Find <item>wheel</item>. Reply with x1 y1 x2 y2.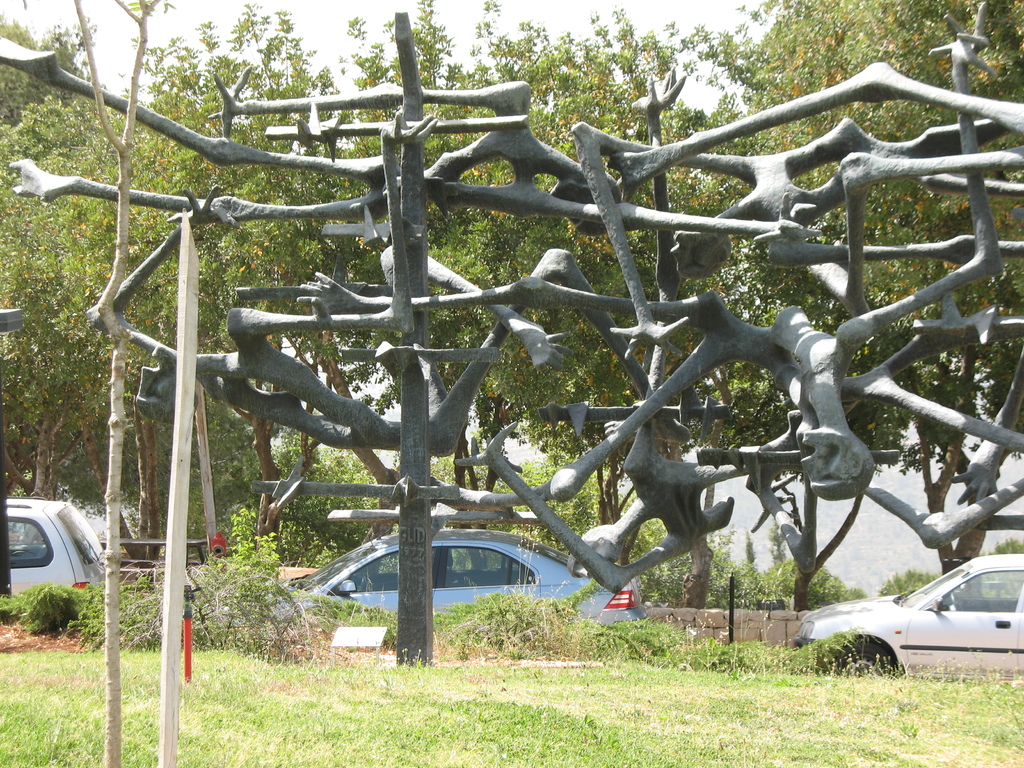
824 636 899 676.
